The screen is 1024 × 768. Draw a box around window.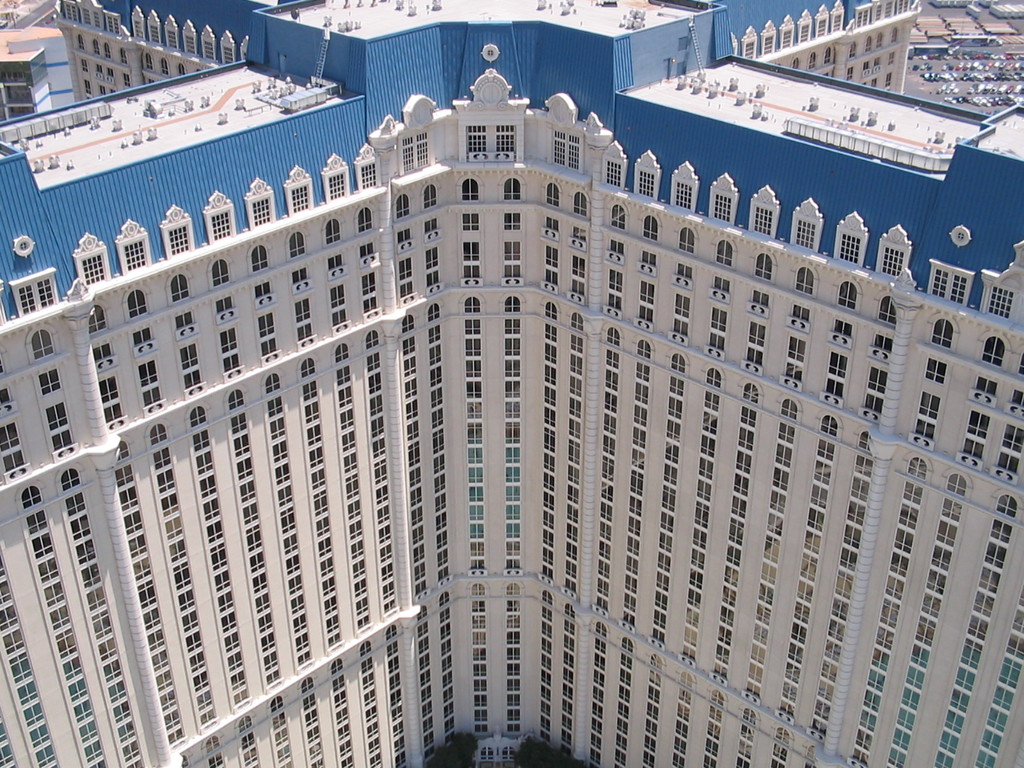
{"x1": 654, "y1": 589, "x2": 665, "y2": 610}.
